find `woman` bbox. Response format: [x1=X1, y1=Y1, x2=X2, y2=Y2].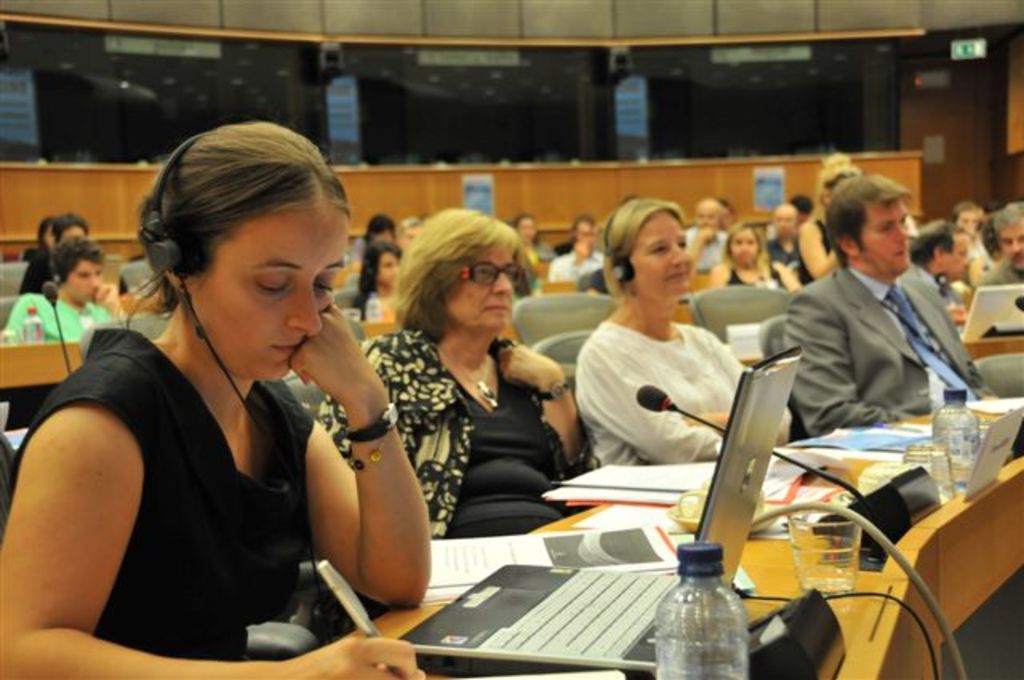
[x1=510, y1=213, x2=558, y2=288].
